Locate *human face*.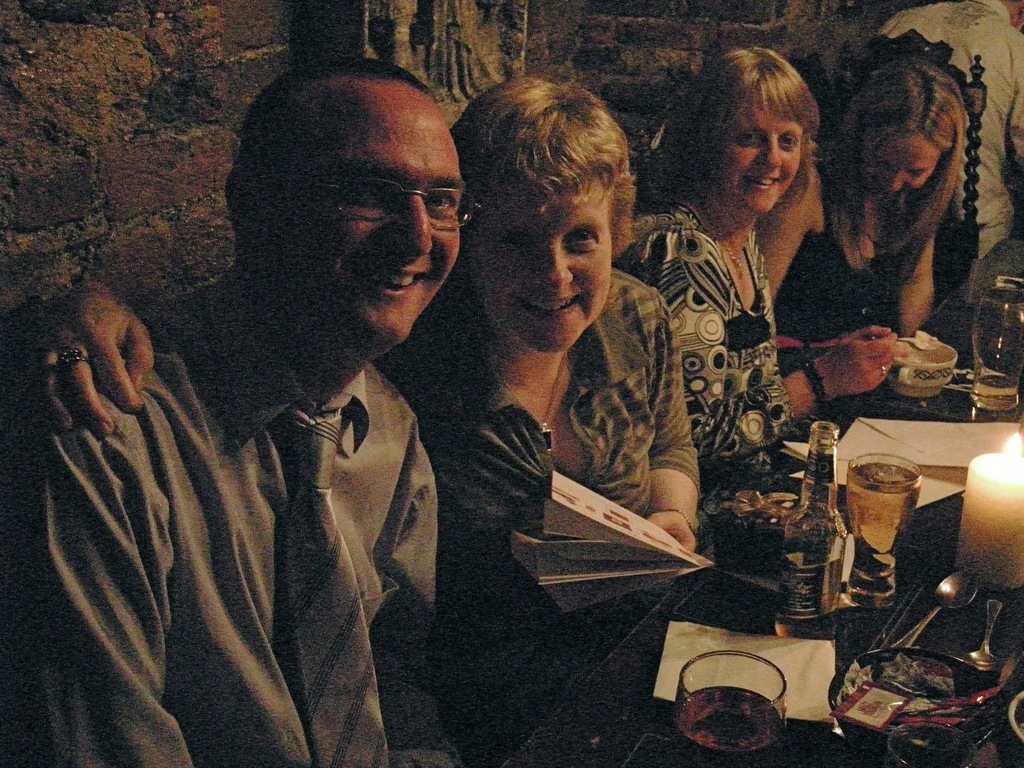
Bounding box: rect(464, 175, 612, 357).
